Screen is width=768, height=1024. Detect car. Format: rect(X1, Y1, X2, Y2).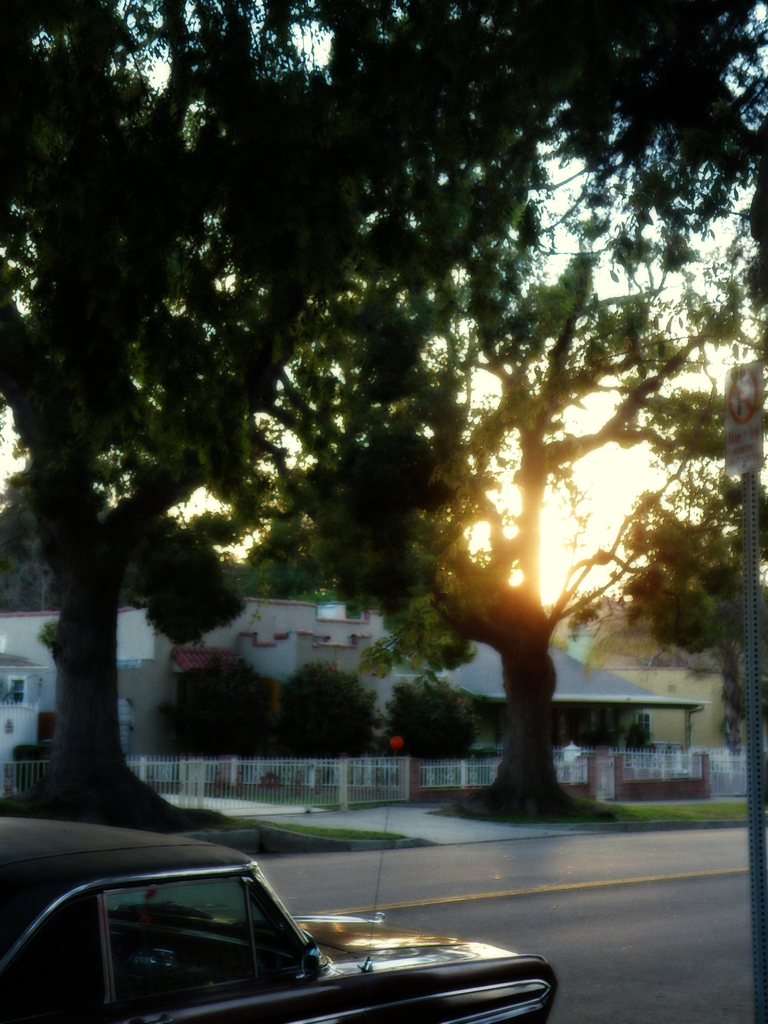
rect(0, 739, 563, 1023).
